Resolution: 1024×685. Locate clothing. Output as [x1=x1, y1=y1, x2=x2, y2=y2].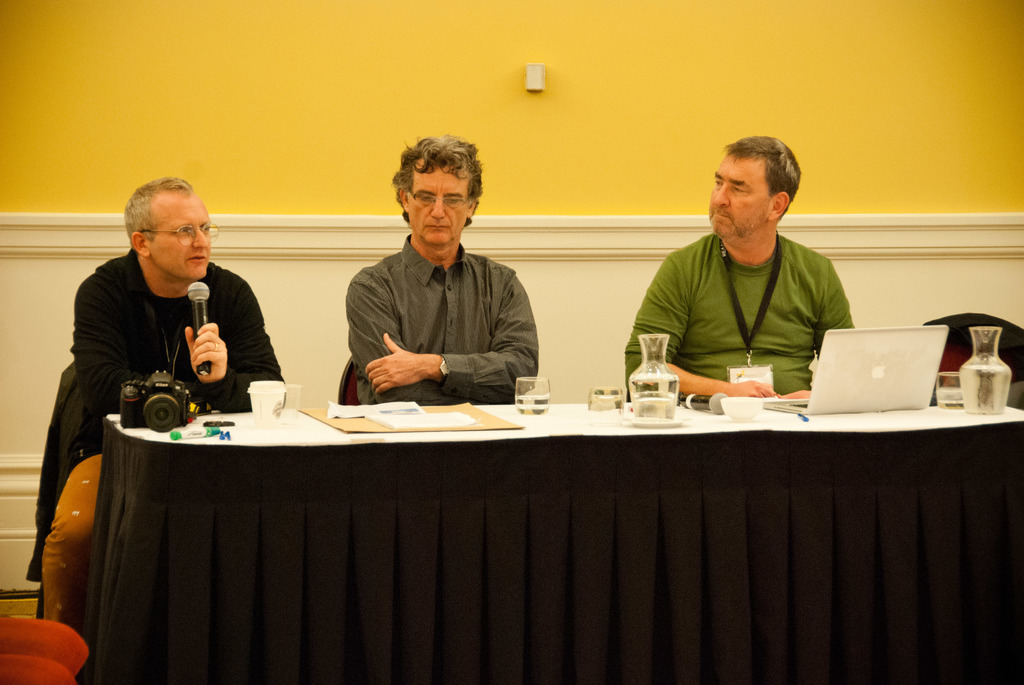
[x1=332, y1=225, x2=559, y2=434].
